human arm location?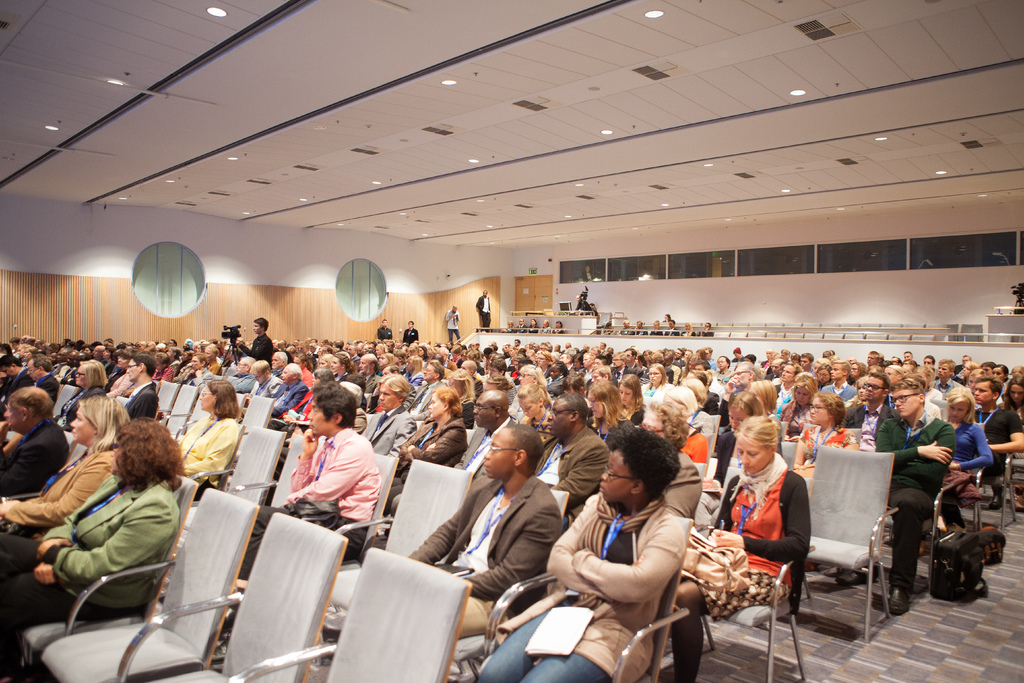
{"x1": 406, "y1": 477, "x2": 476, "y2": 564}
